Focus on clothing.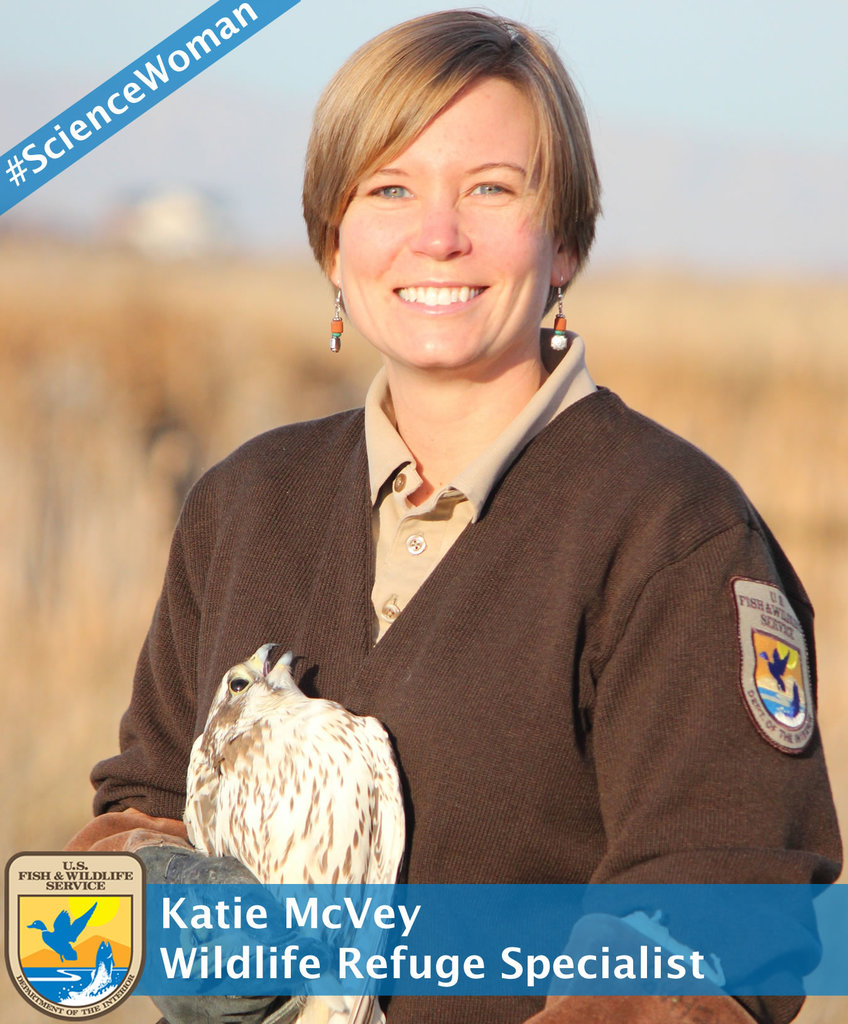
Focused at select_region(118, 327, 819, 902).
